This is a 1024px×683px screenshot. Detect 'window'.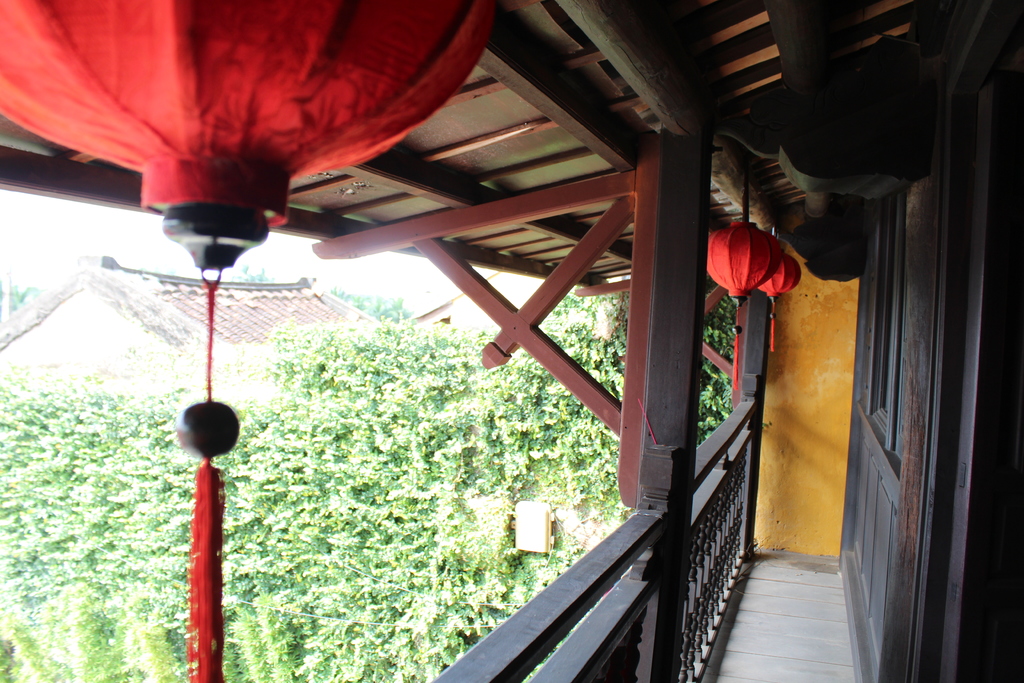
pyautogui.locateOnScreen(865, 188, 906, 456).
